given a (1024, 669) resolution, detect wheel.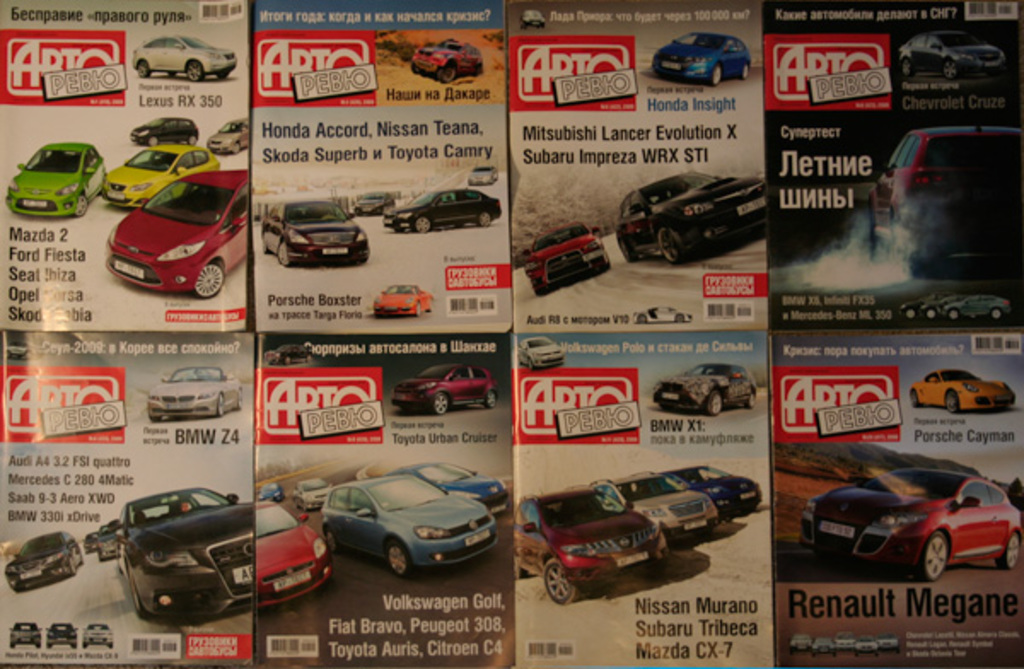
742, 67, 753, 79.
